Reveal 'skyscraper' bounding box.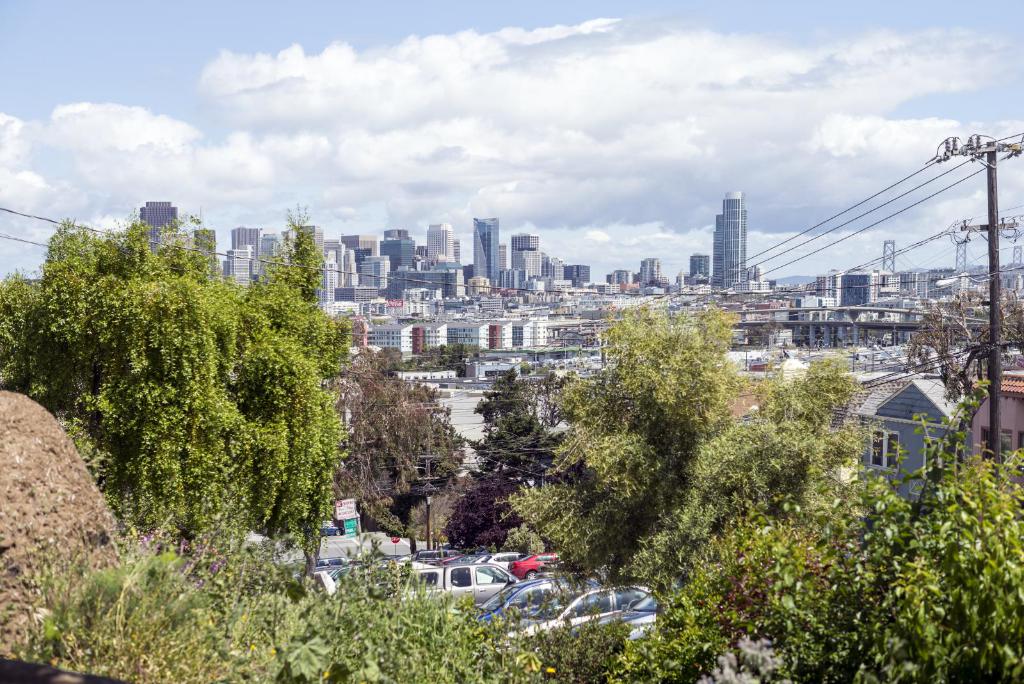
Revealed: <region>380, 225, 415, 267</region>.
